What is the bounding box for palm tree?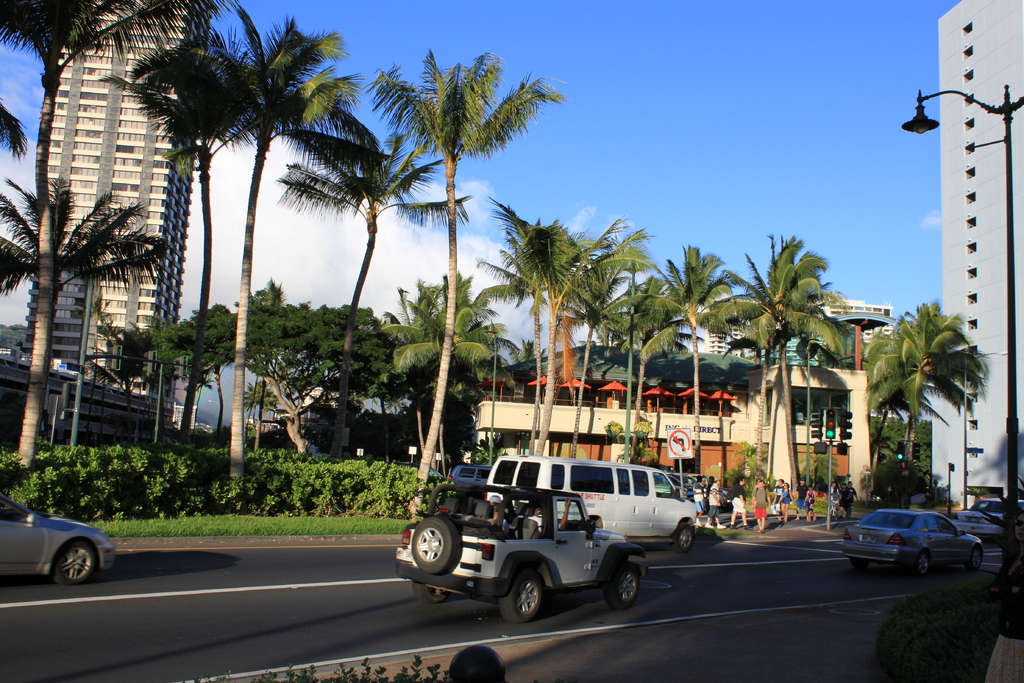
pyautogui.locateOnScreen(767, 295, 851, 595).
